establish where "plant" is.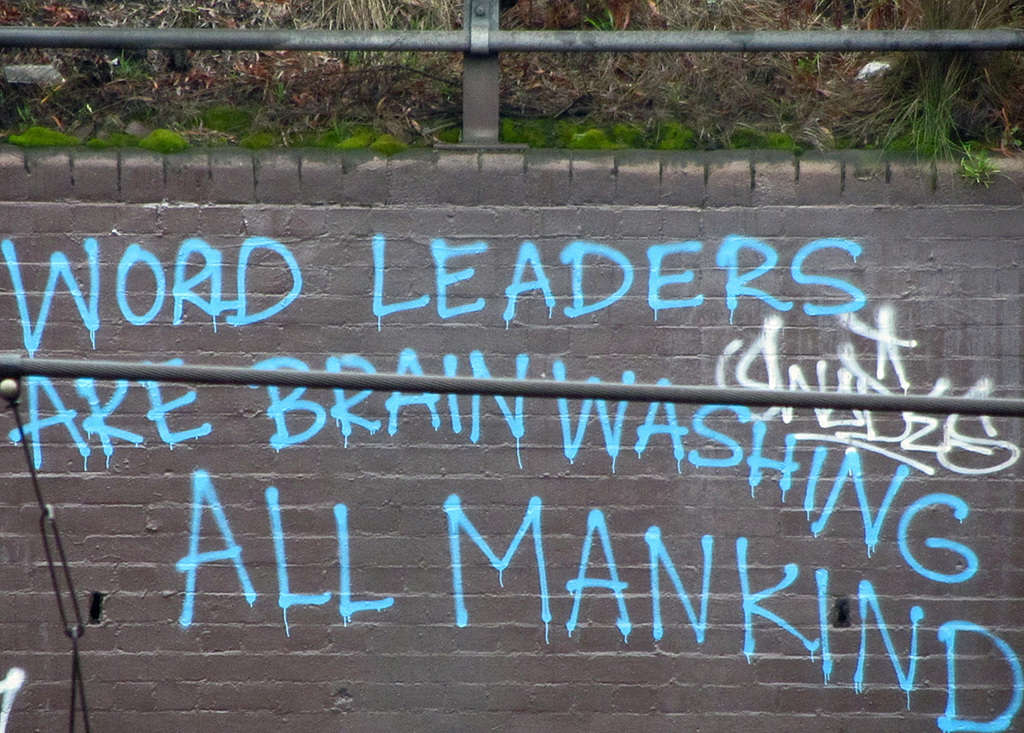
Established at BBox(314, 108, 355, 152).
